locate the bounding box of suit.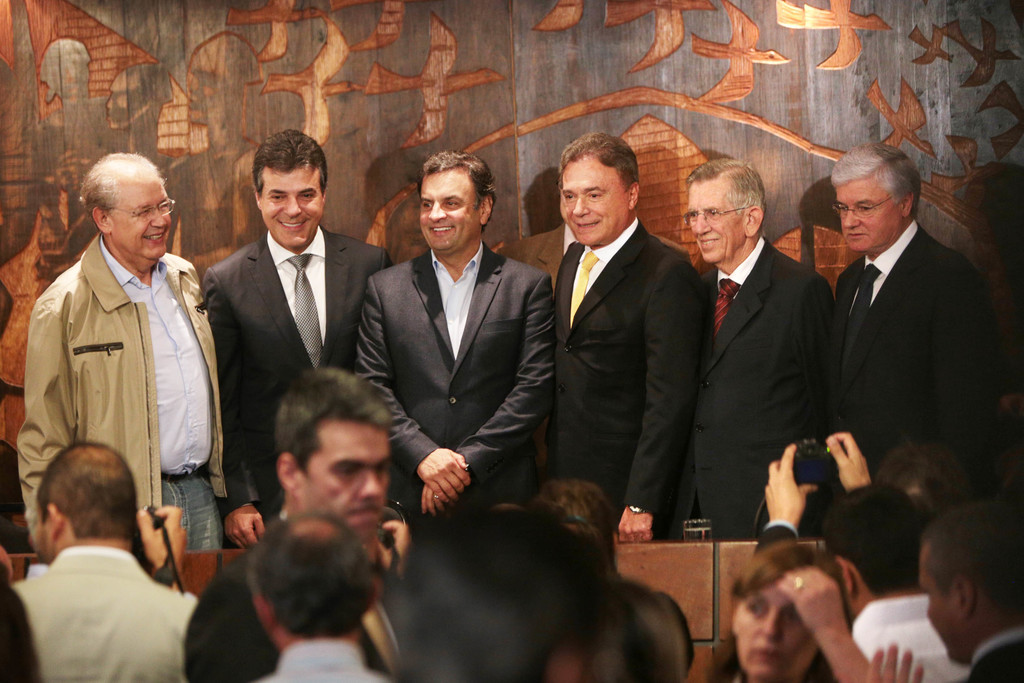
Bounding box: box=[185, 513, 416, 682].
